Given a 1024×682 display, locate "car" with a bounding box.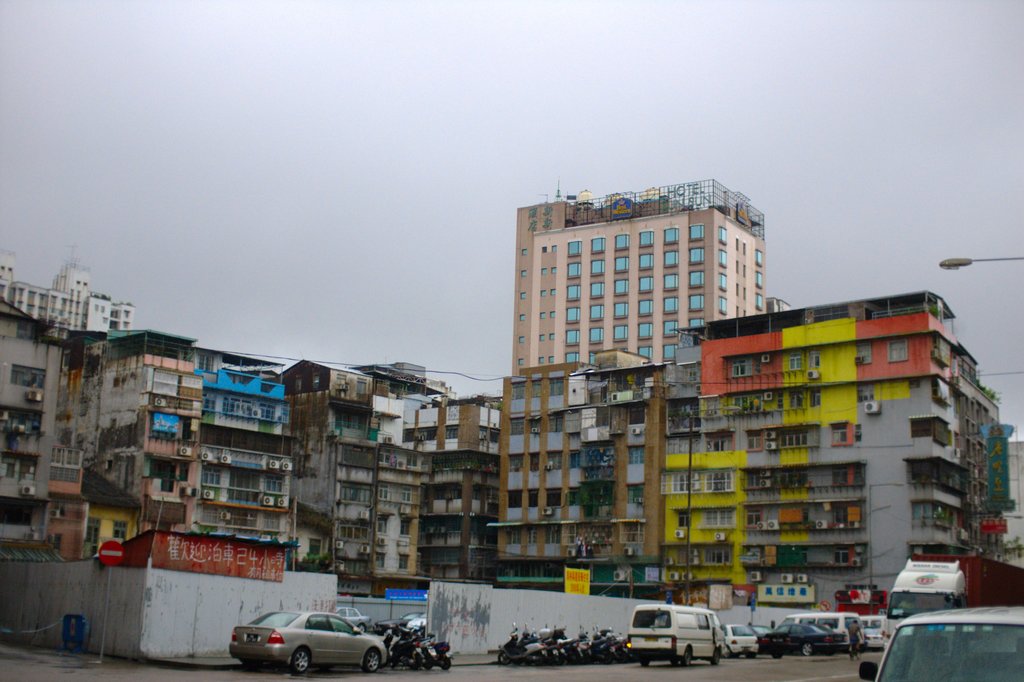
Located: {"left": 721, "top": 624, "right": 762, "bottom": 659}.
